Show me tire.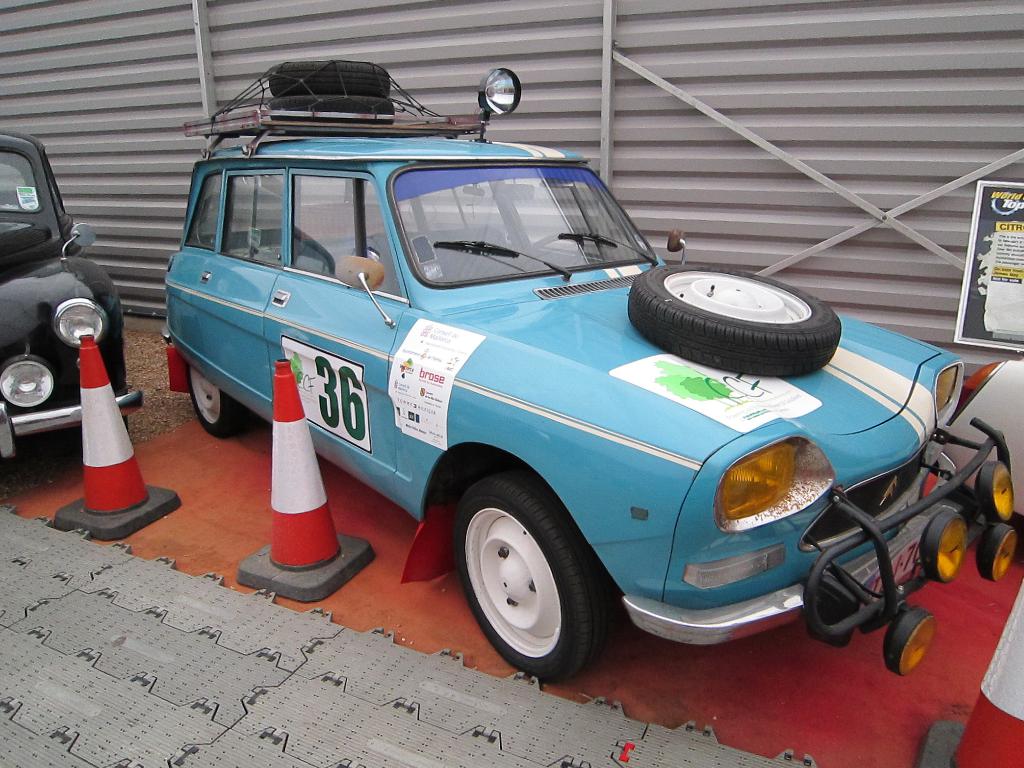
tire is here: [x1=271, y1=95, x2=395, y2=122].
